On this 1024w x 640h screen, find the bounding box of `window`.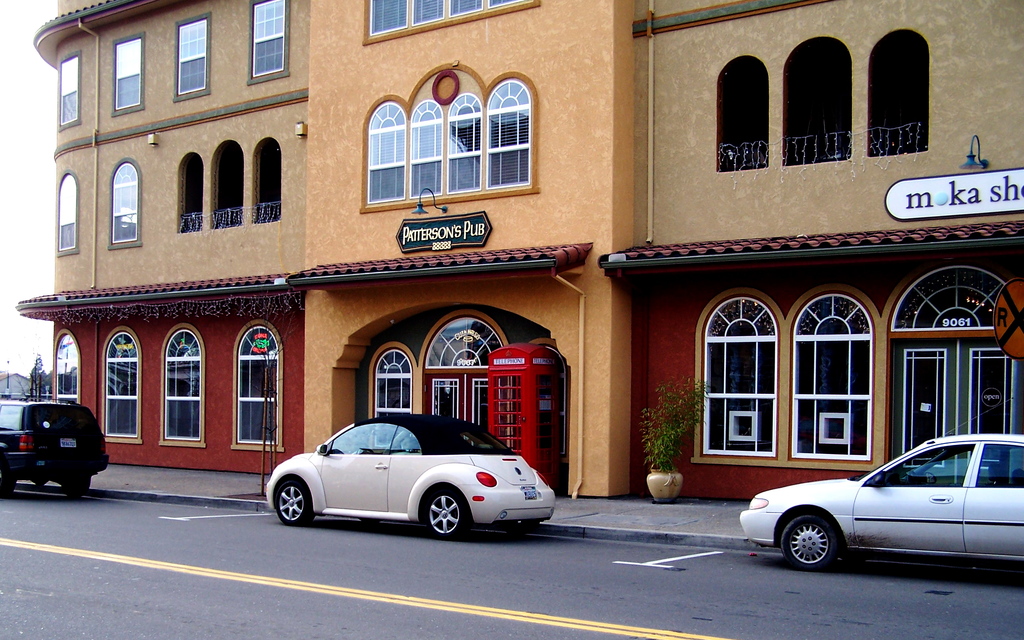
Bounding box: (x1=158, y1=326, x2=211, y2=447).
